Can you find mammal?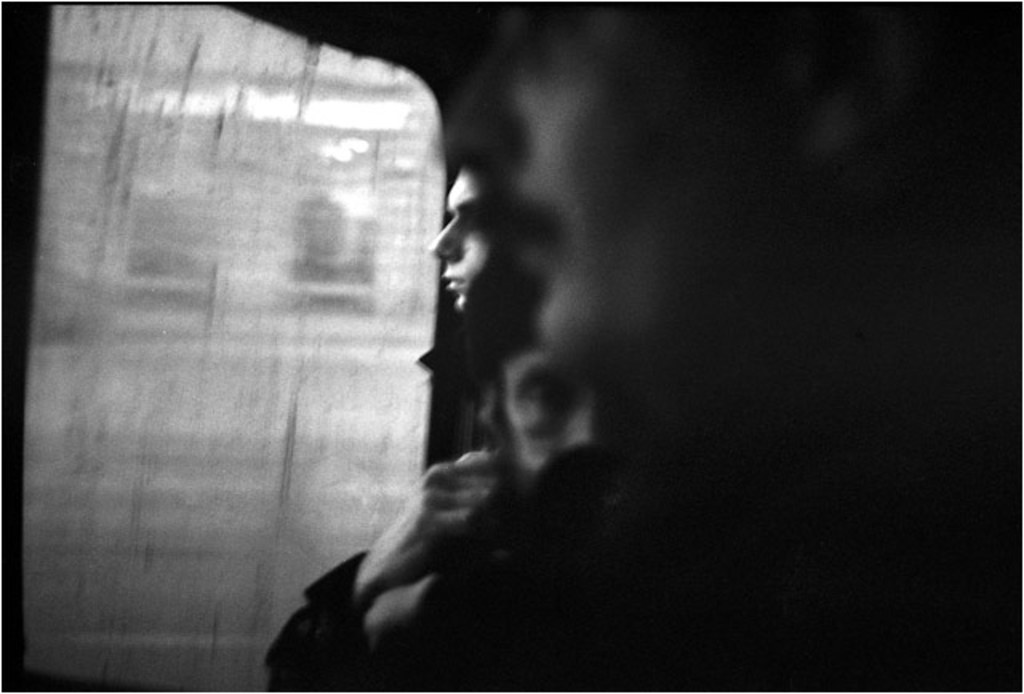
Yes, bounding box: crop(266, 233, 638, 692).
